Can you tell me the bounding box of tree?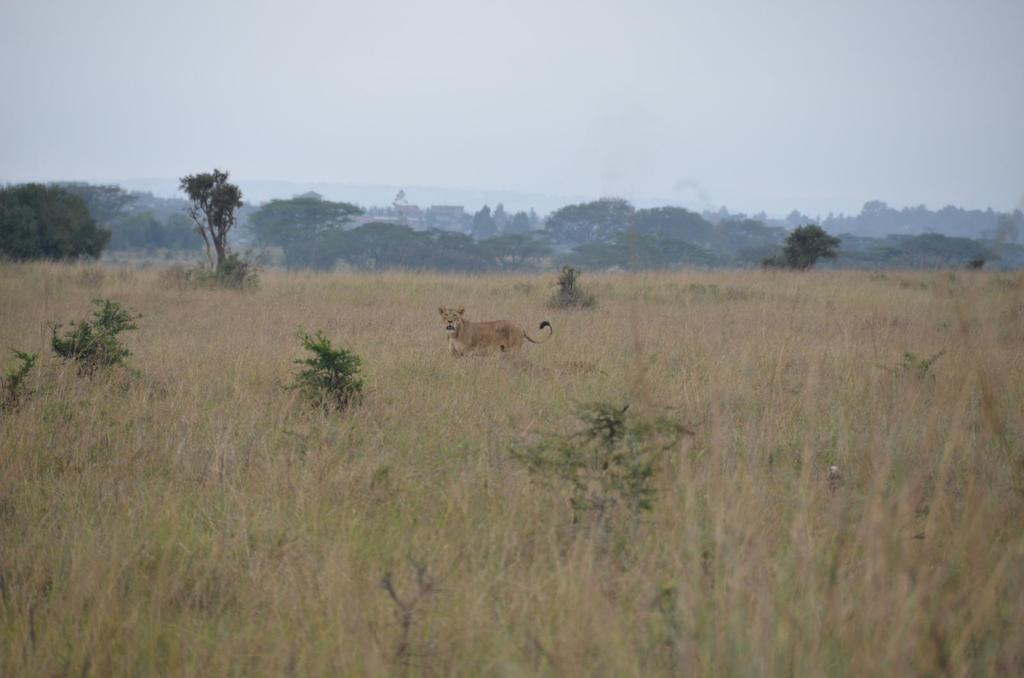
<bbox>177, 147, 241, 276</bbox>.
